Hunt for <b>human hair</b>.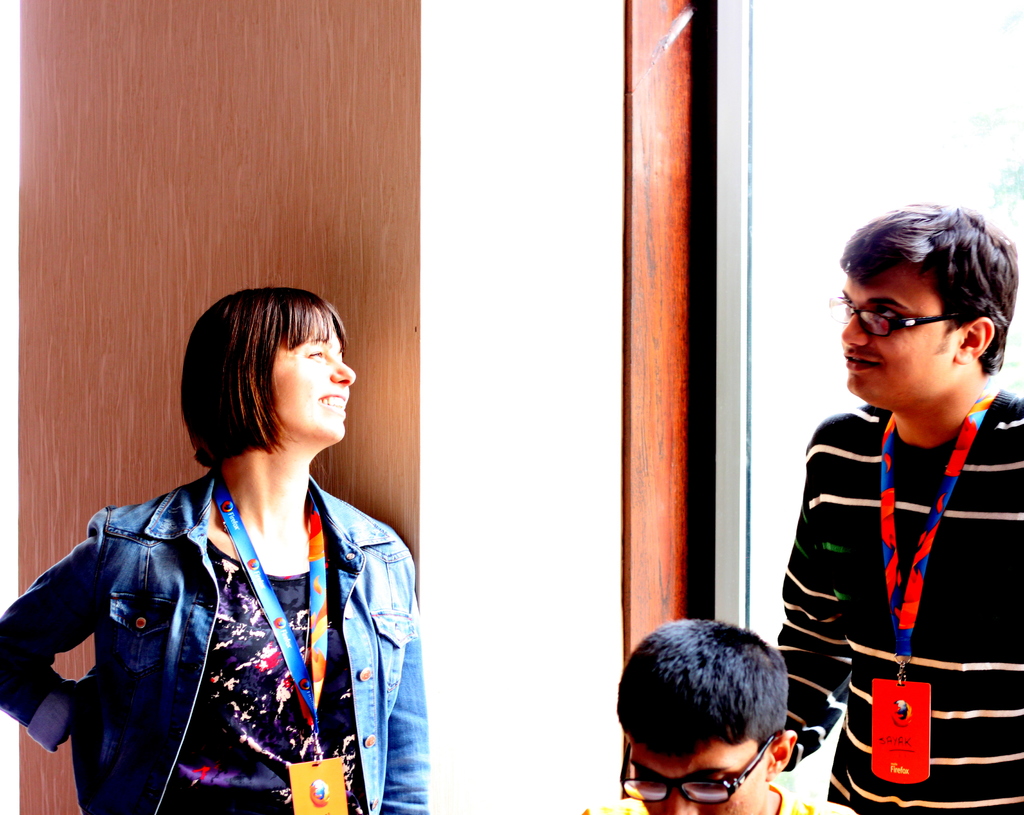
Hunted down at region(175, 297, 351, 516).
